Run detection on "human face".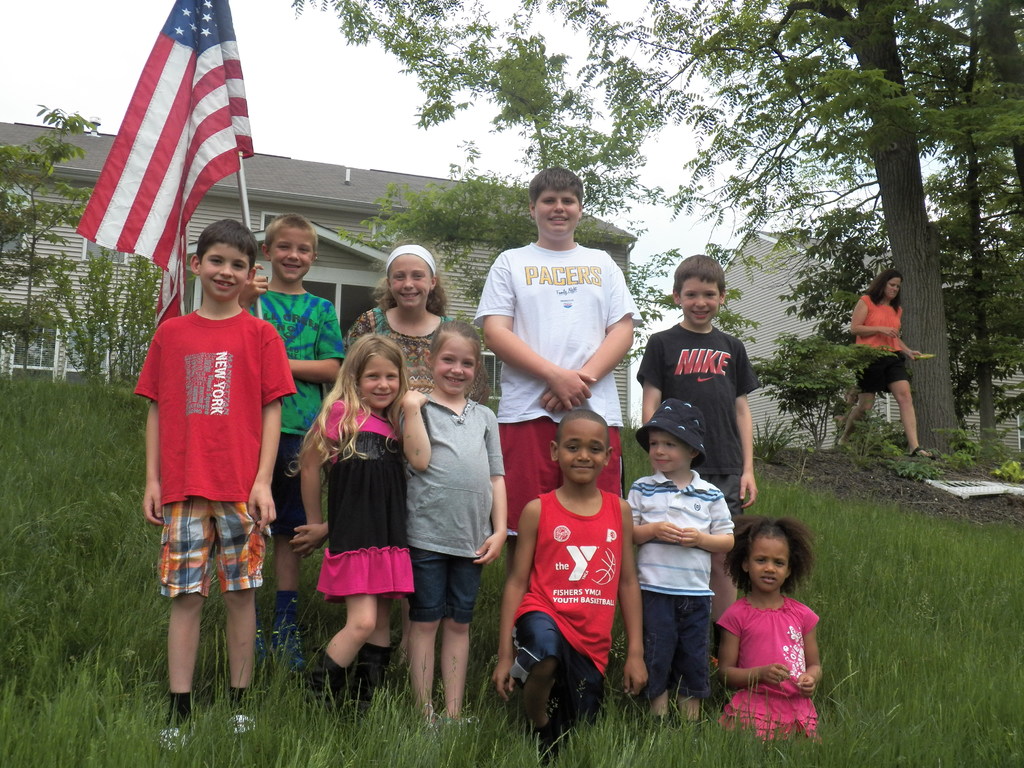
Result: bbox(746, 532, 788, 592).
